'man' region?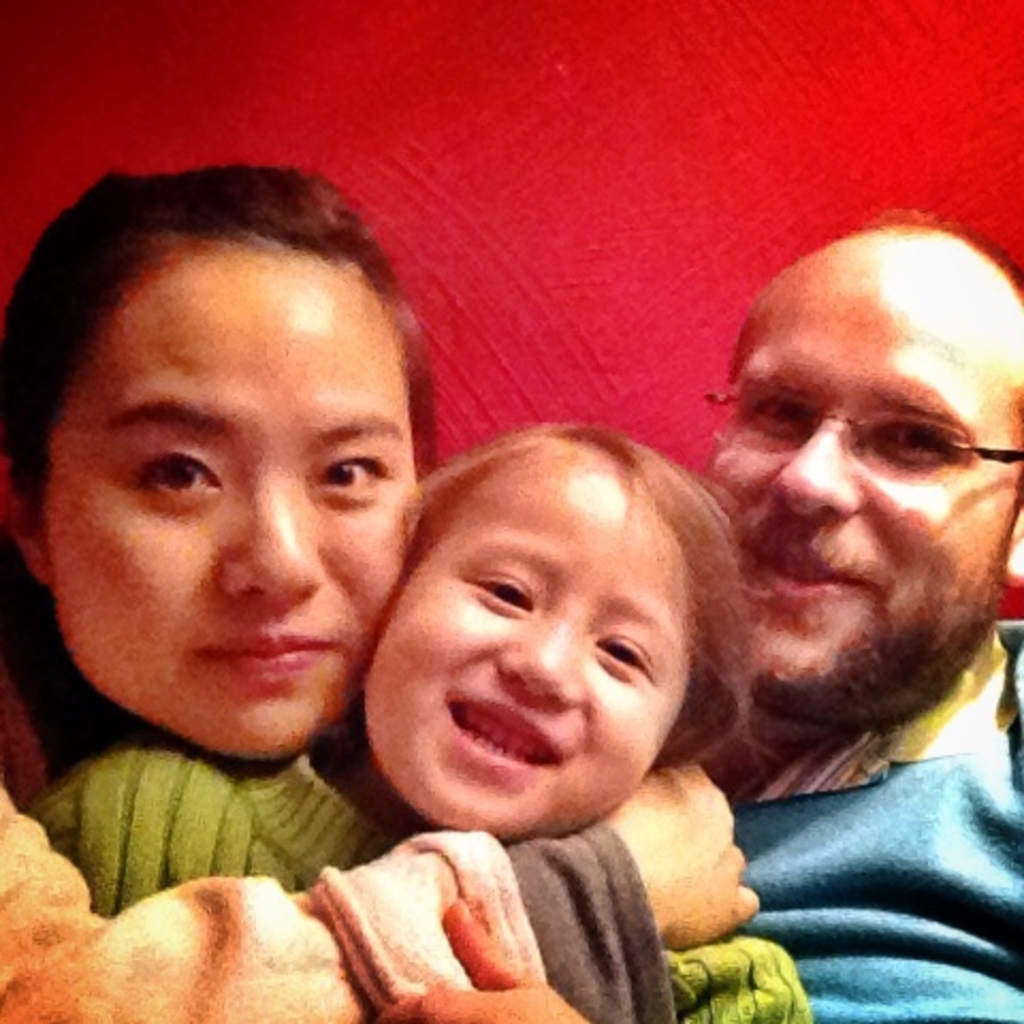
pyautogui.locateOnScreen(629, 205, 1023, 975)
